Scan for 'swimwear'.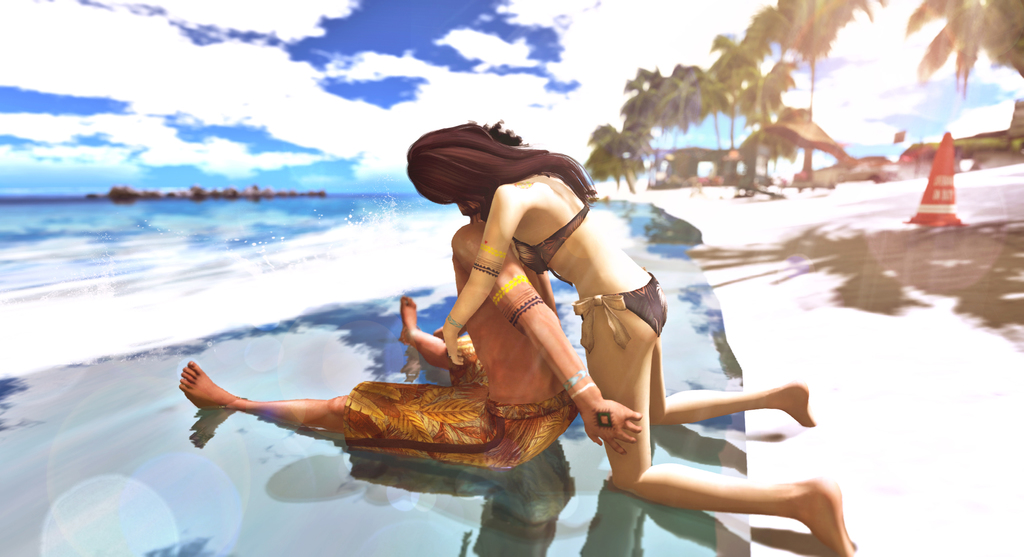
Scan result: pyautogui.locateOnScreen(344, 336, 580, 467).
